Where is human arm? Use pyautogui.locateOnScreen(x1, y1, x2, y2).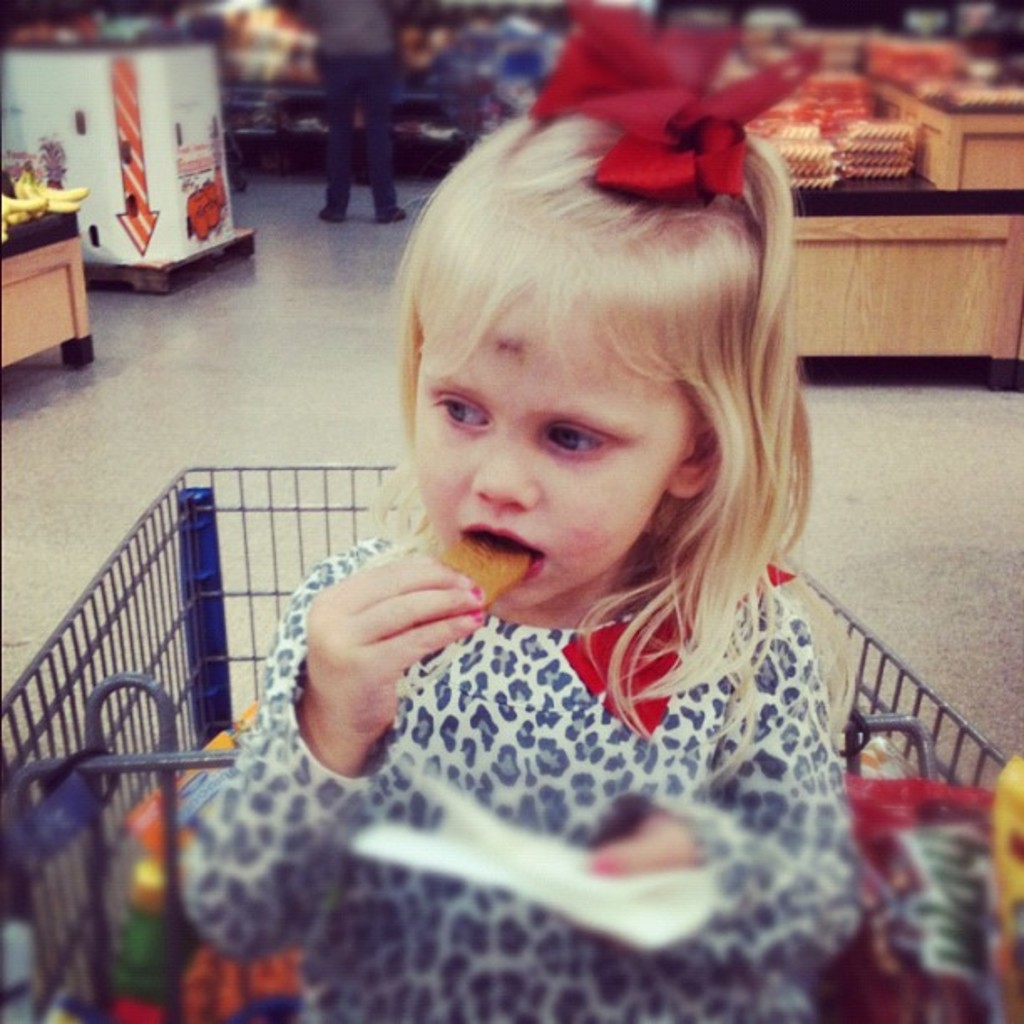
pyautogui.locateOnScreen(186, 530, 484, 950).
